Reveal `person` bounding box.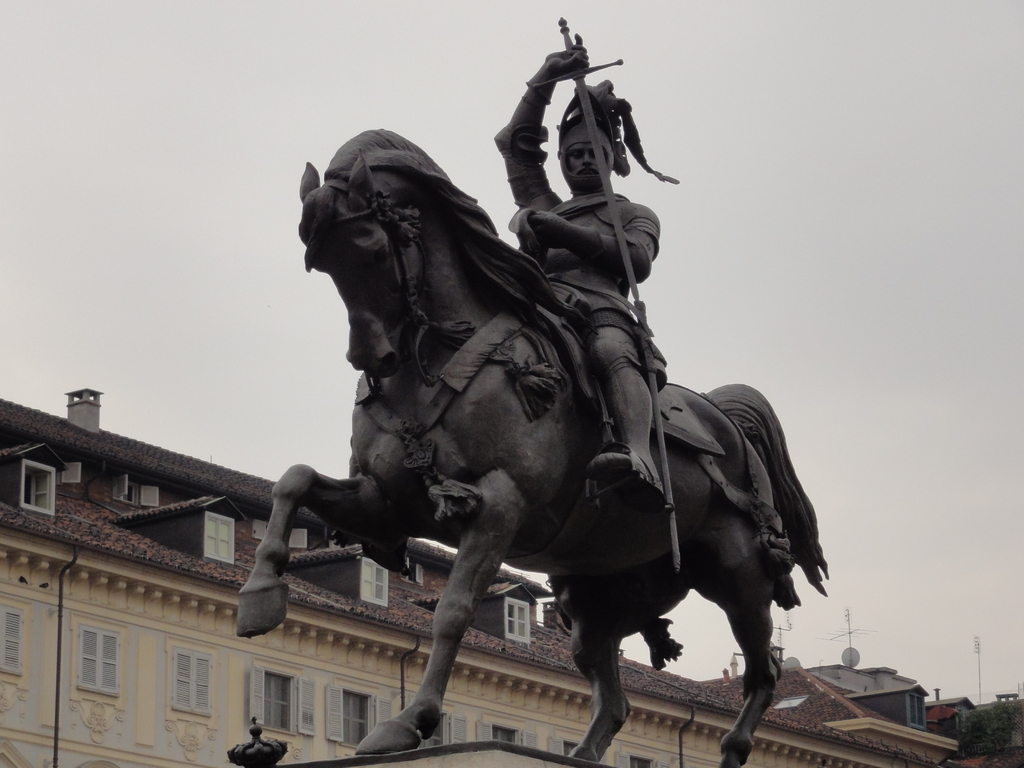
Revealed: (left=514, top=35, right=663, bottom=511).
